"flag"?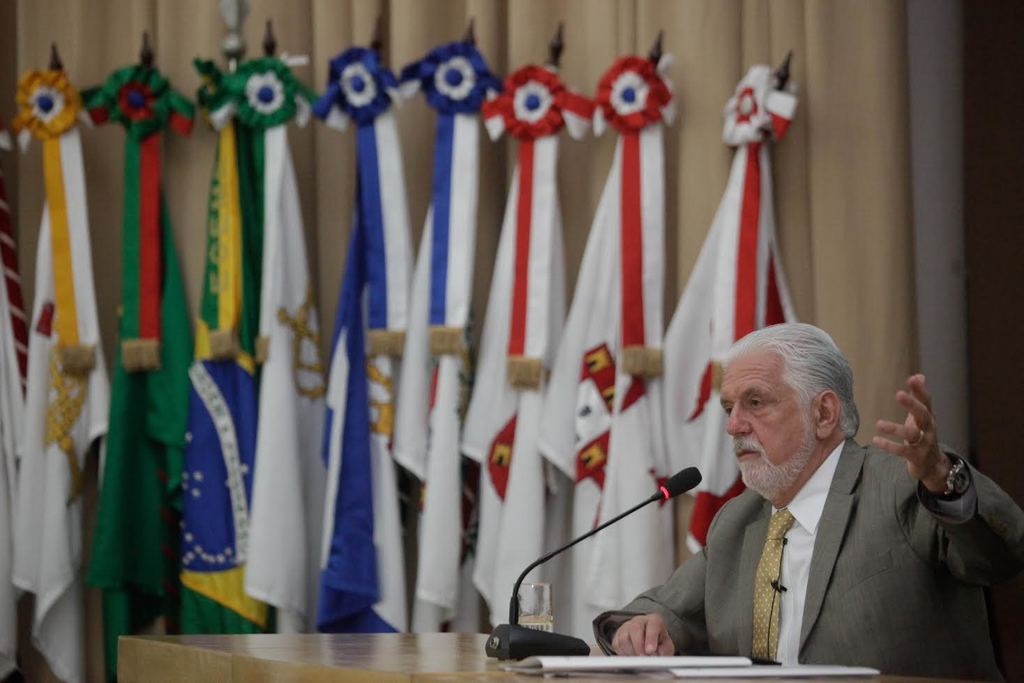
[81,31,204,682]
